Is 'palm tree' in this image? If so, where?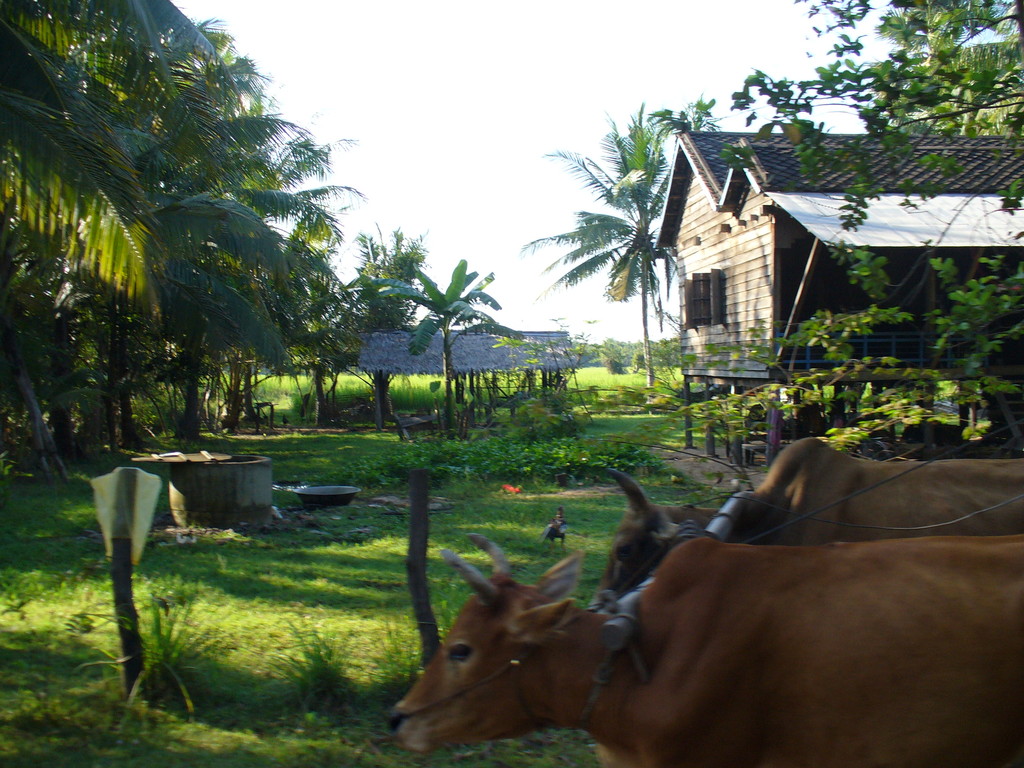
Yes, at <bbox>337, 219, 424, 340</bbox>.
